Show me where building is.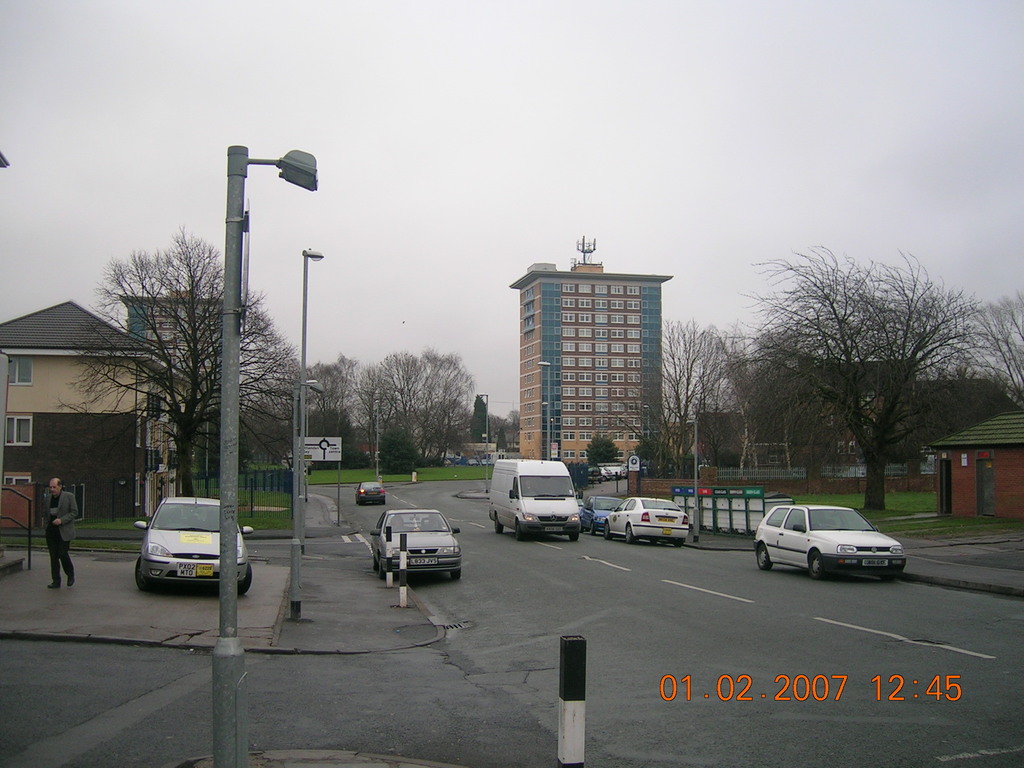
building is at rect(120, 292, 221, 361).
